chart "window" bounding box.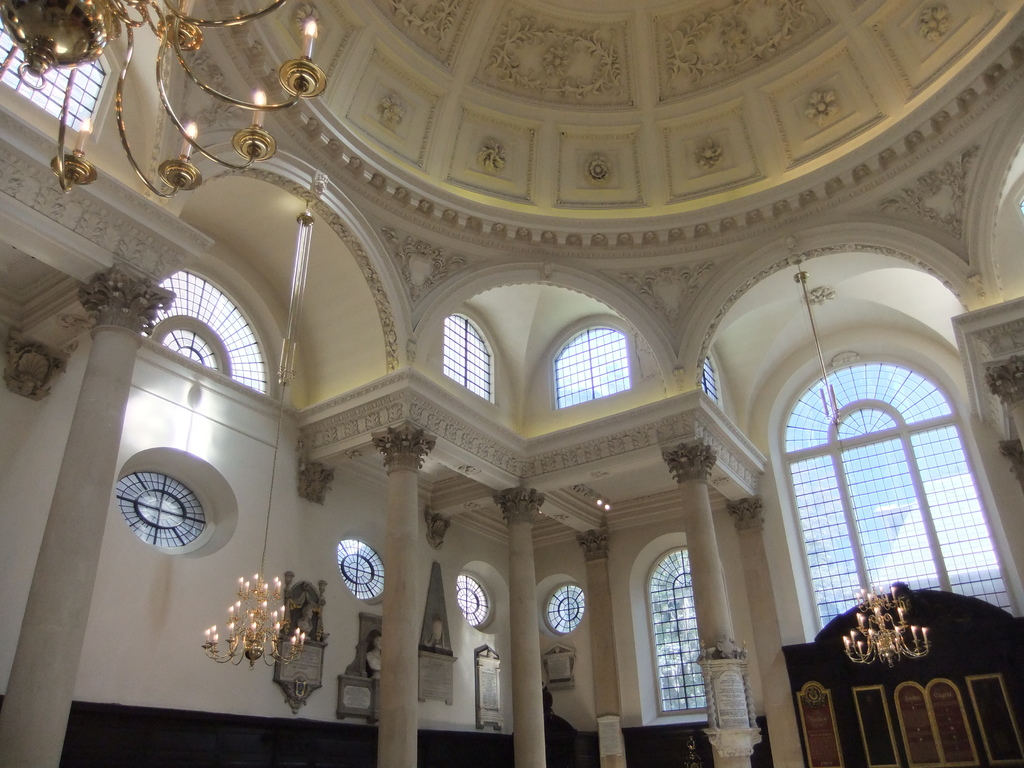
Charted: x1=647 y1=538 x2=730 y2=714.
